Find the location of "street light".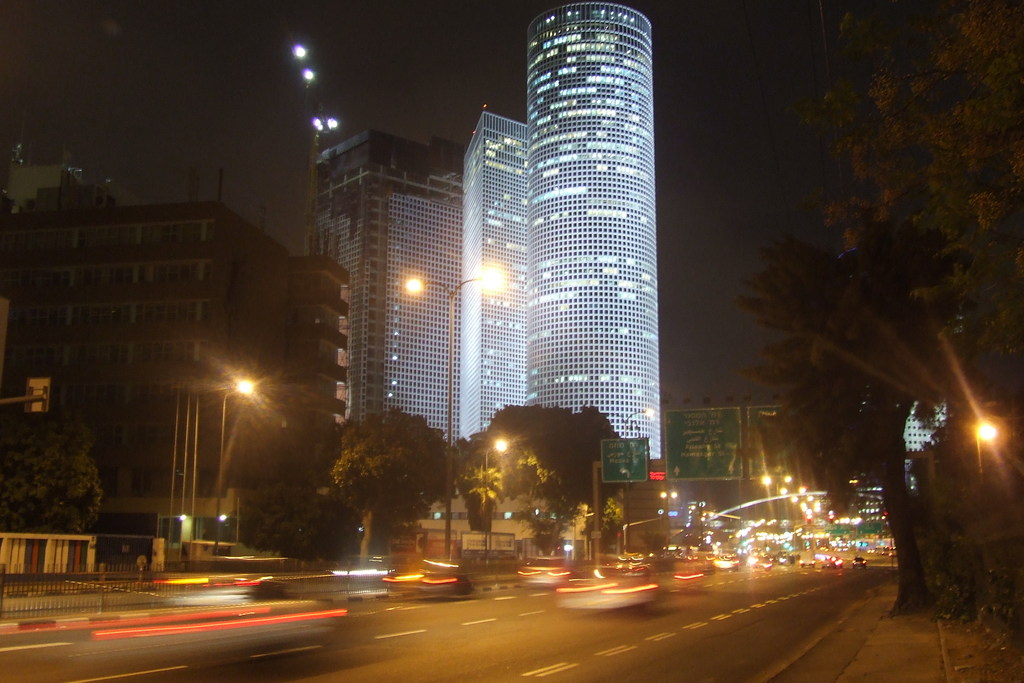
Location: left=484, top=431, right=509, bottom=571.
